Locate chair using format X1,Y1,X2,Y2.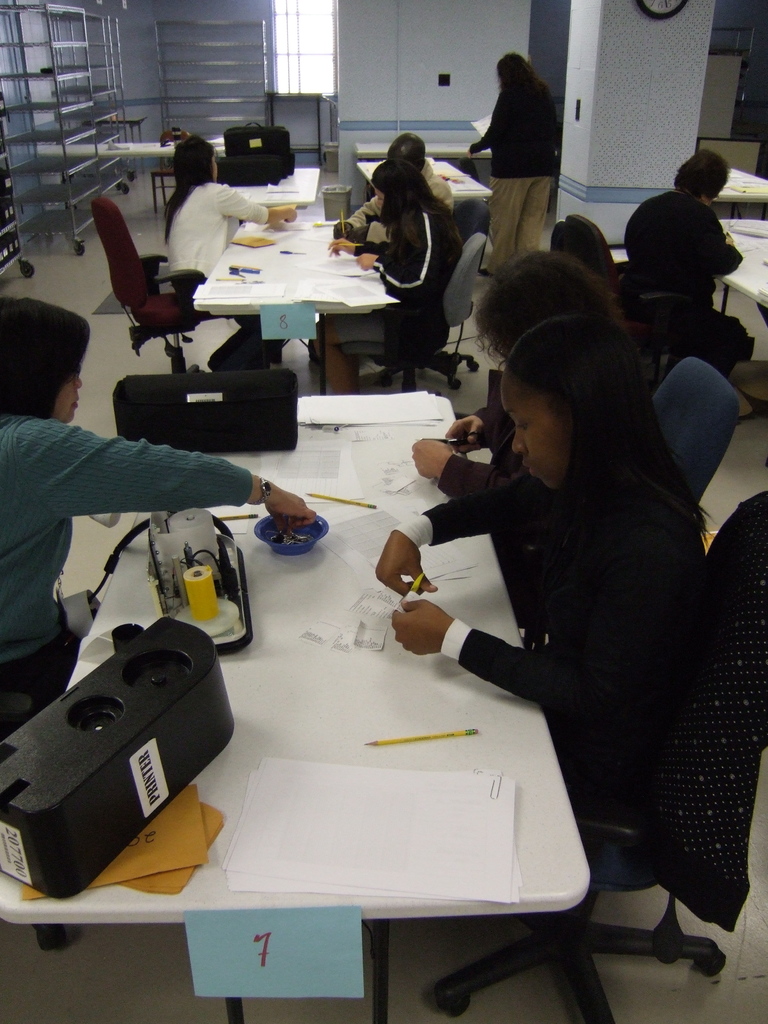
88,193,224,383.
